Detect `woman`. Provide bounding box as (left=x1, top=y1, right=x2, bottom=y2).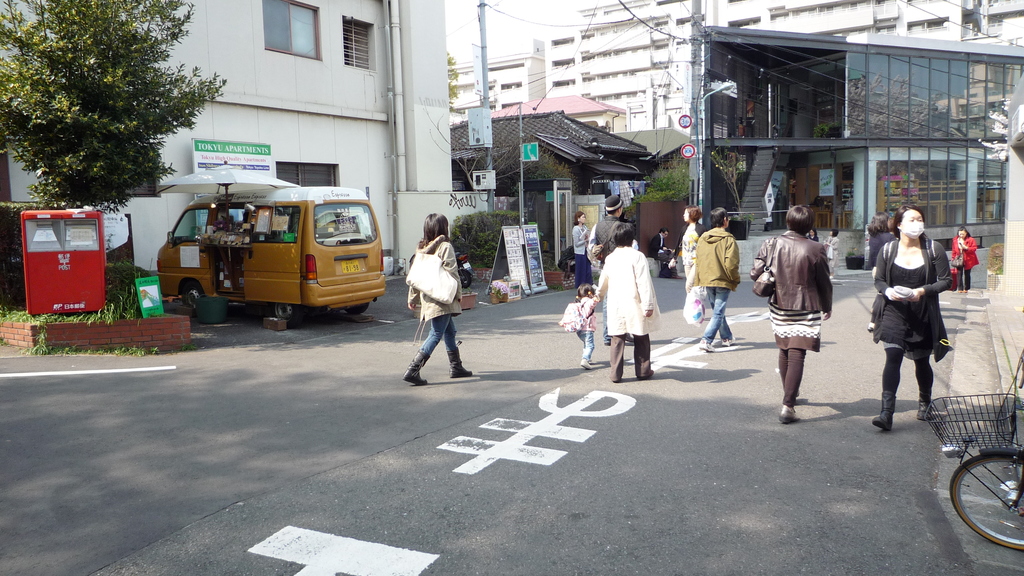
(left=669, top=204, right=707, bottom=298).
